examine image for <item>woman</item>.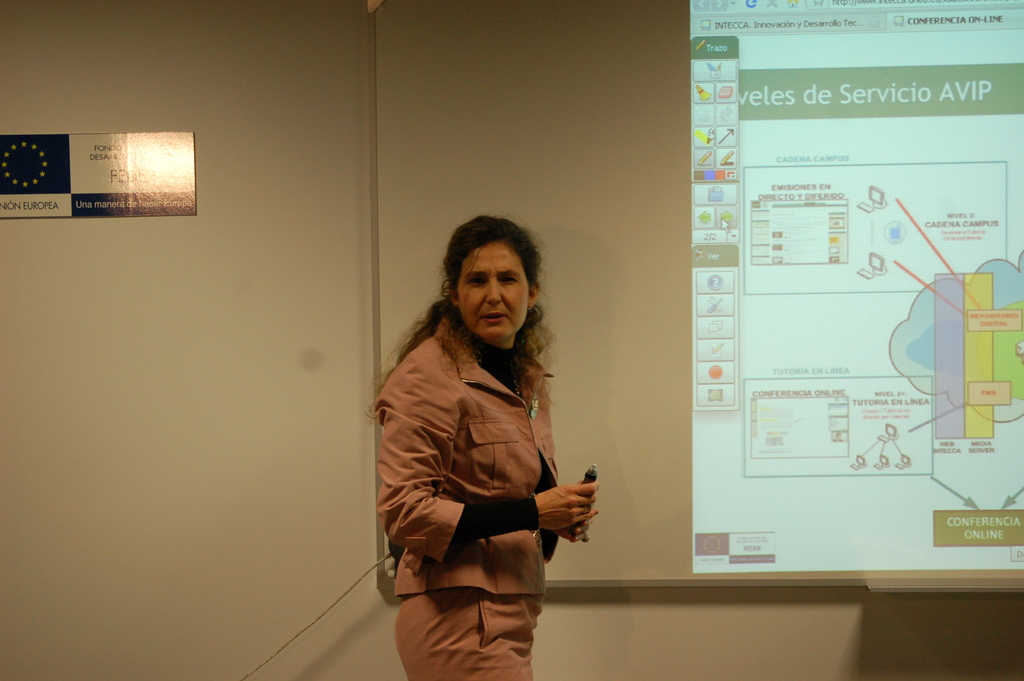
Examination result: 375:203:609:680.
